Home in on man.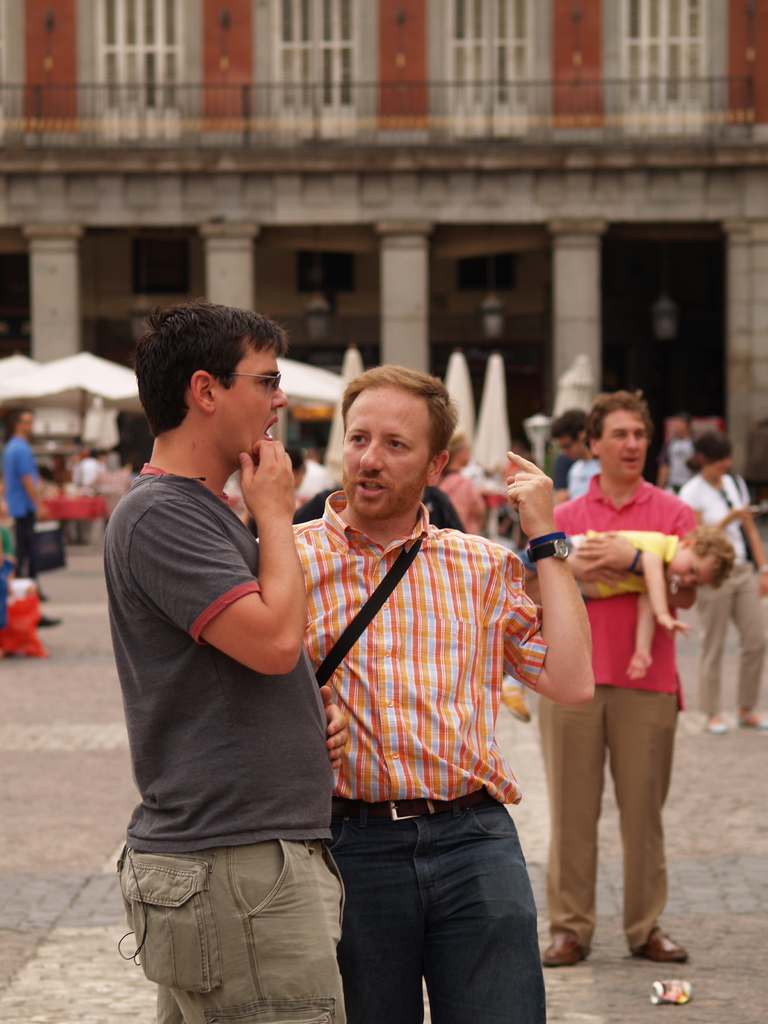
Homed in at detection(536, 394, 705, 964).
